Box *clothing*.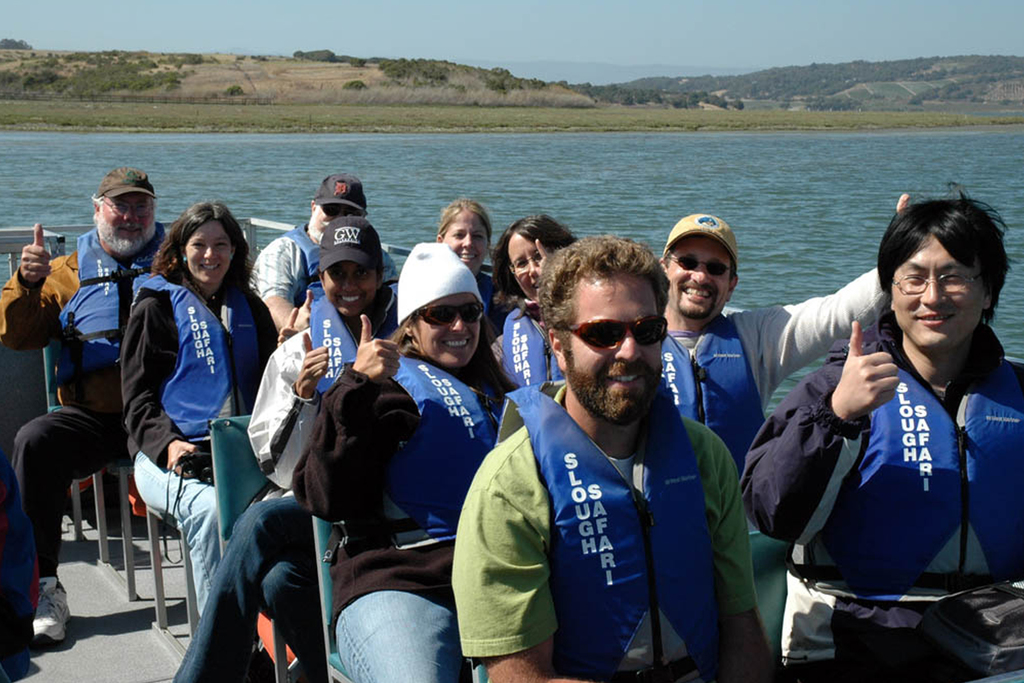
[left=746, top=277, right=1016, bottom=641].
